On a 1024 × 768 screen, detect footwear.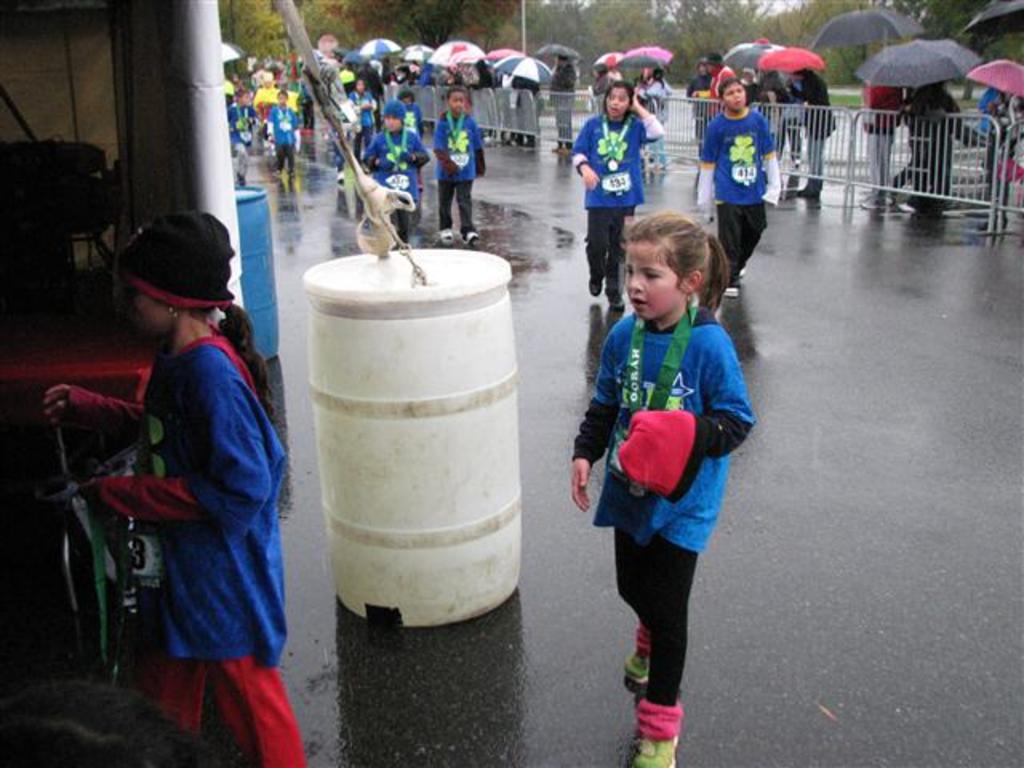
x1=270 y1=166 x2=277 y2=168.
